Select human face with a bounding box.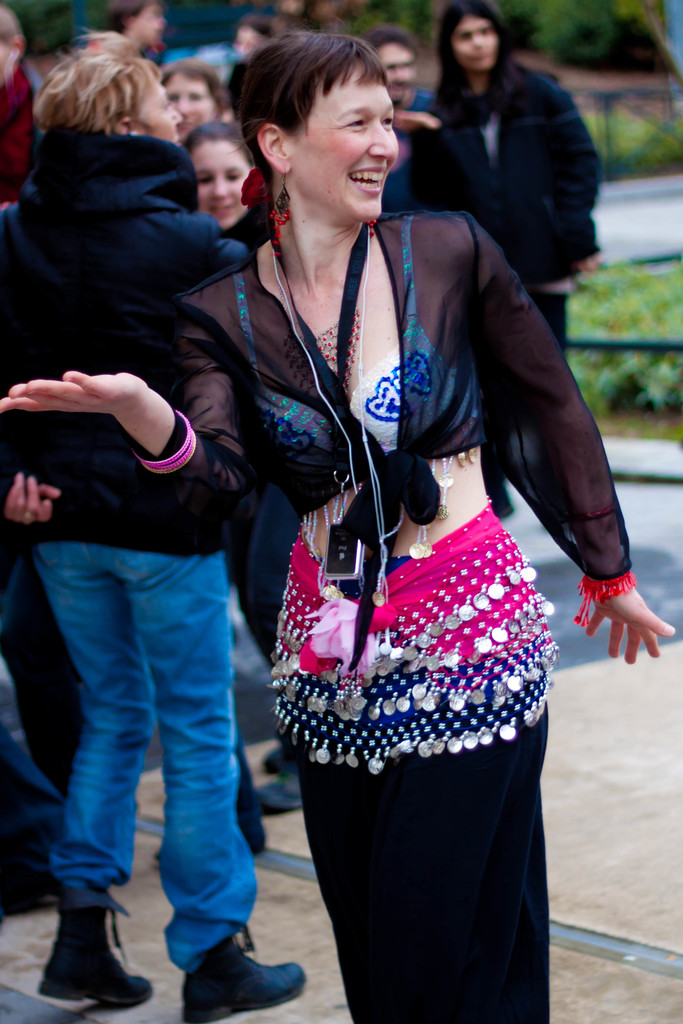
pyautogui.locateOnScreen(169, 72, 215, 134).
